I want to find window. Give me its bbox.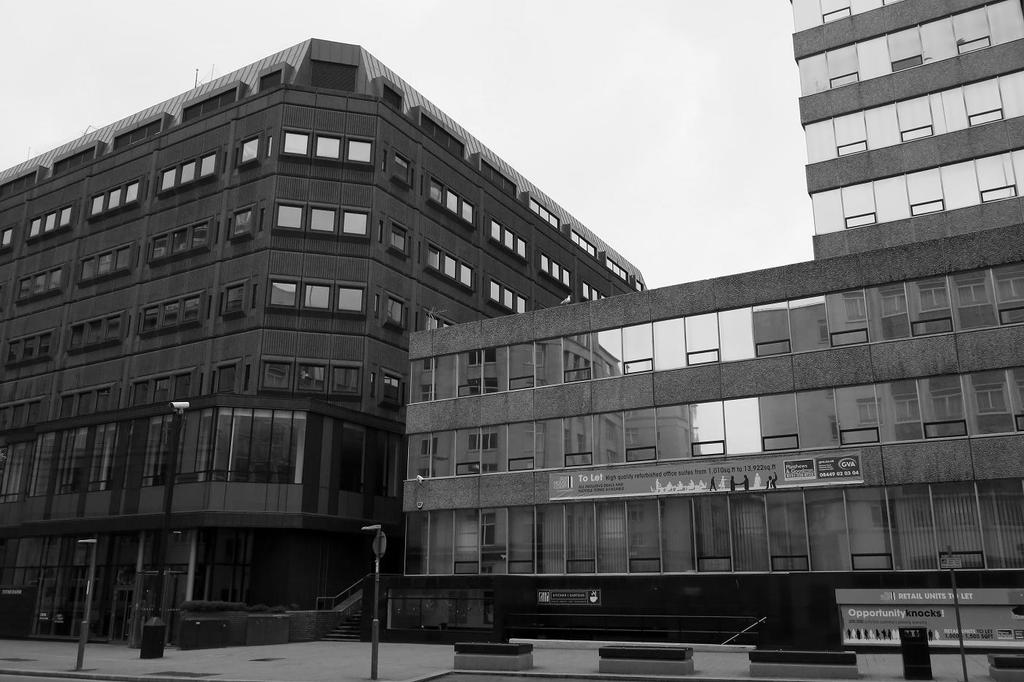
503, 175, 519, 200.
